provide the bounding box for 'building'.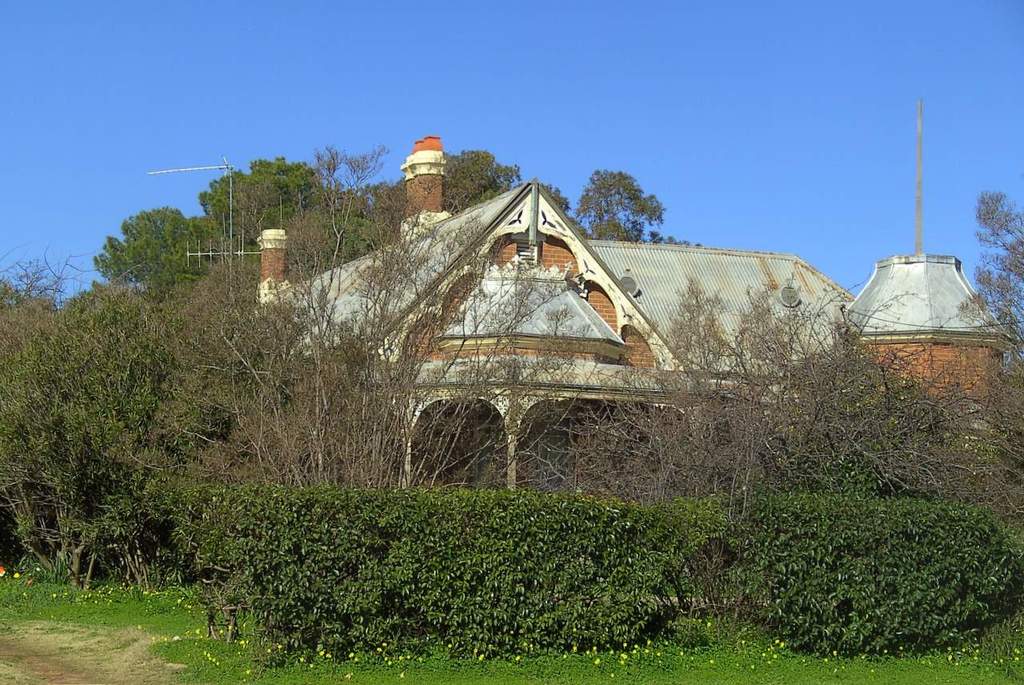
<box>253,130,1011,489</box>.
